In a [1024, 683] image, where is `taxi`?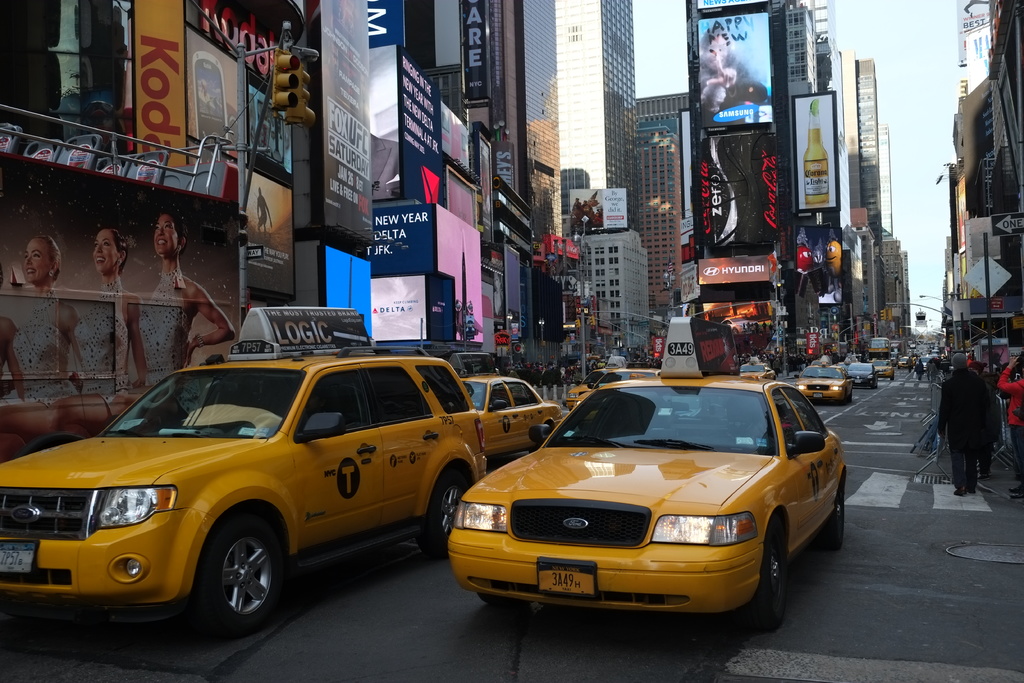
<box>740,359,778,381</box>.
